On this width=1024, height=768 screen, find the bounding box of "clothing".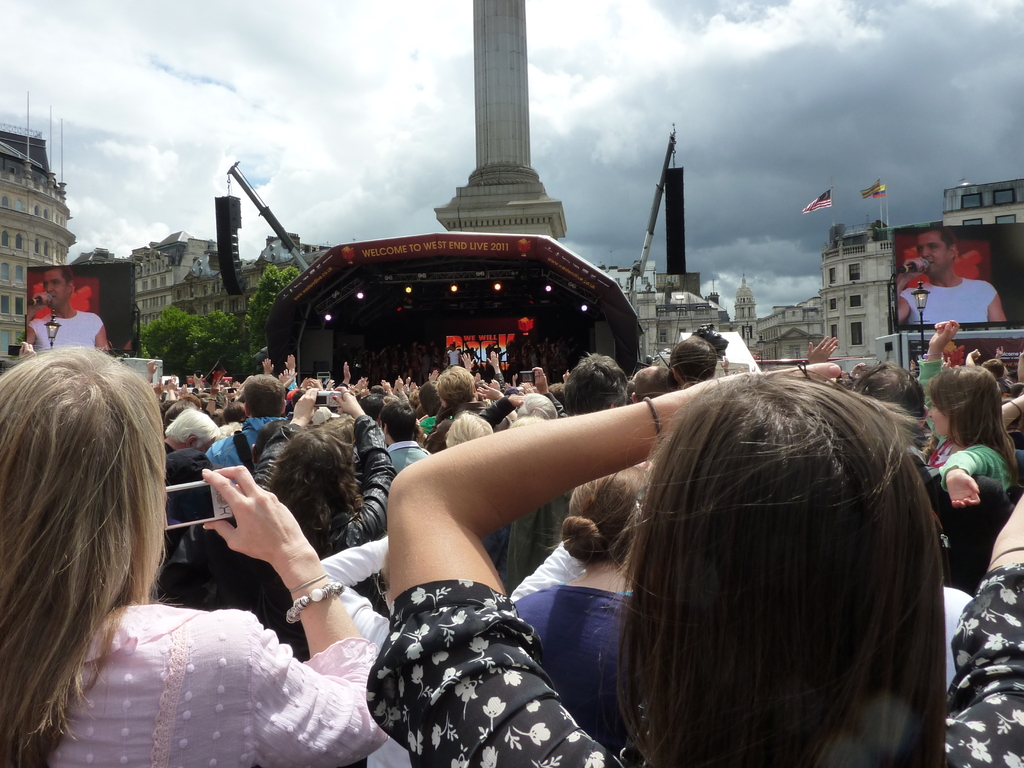
Bounding box: x1=367, y1=580, x2=1023, y2=767.
